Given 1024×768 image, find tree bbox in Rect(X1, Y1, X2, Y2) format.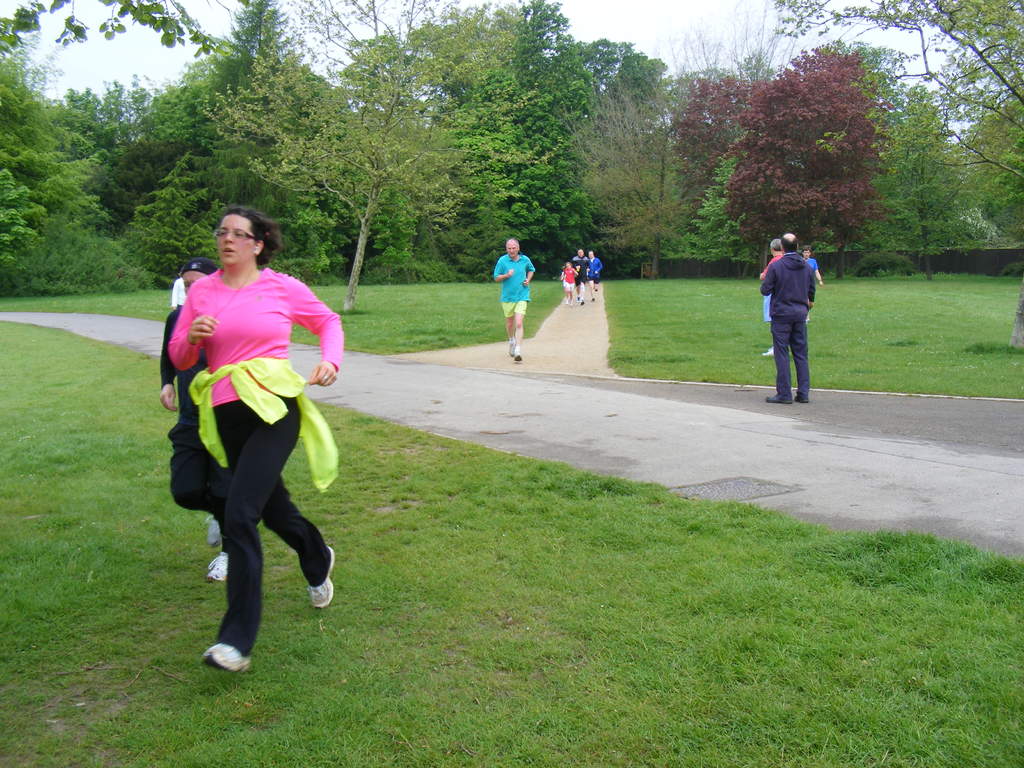
Rect(723, 49, 893, 269).
